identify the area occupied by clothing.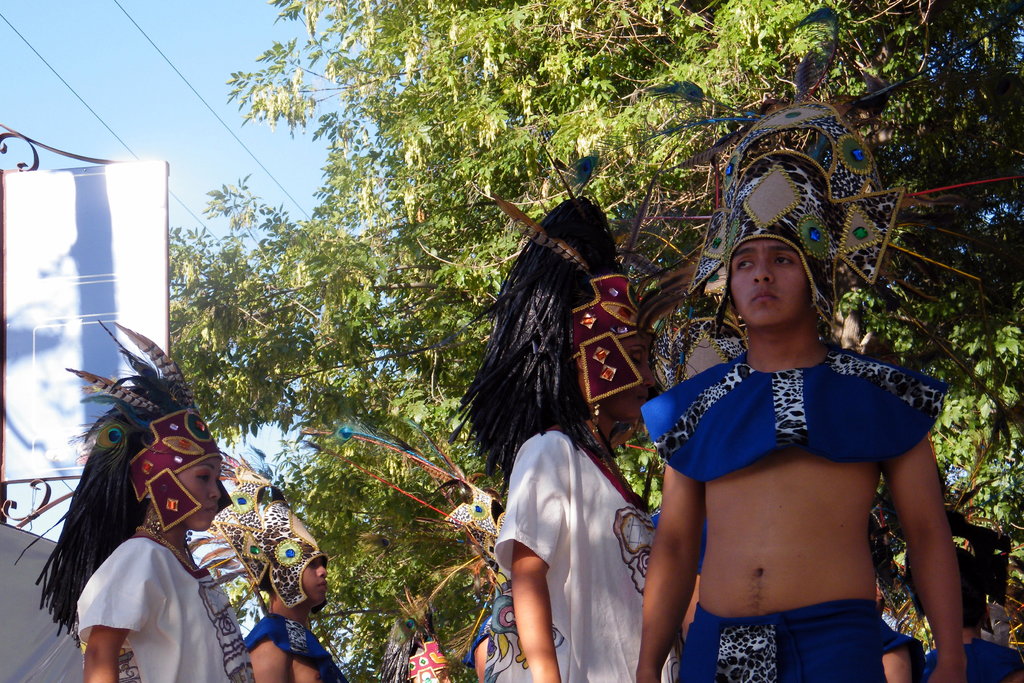
Area: bbox=[237, 593, 355, 682].
